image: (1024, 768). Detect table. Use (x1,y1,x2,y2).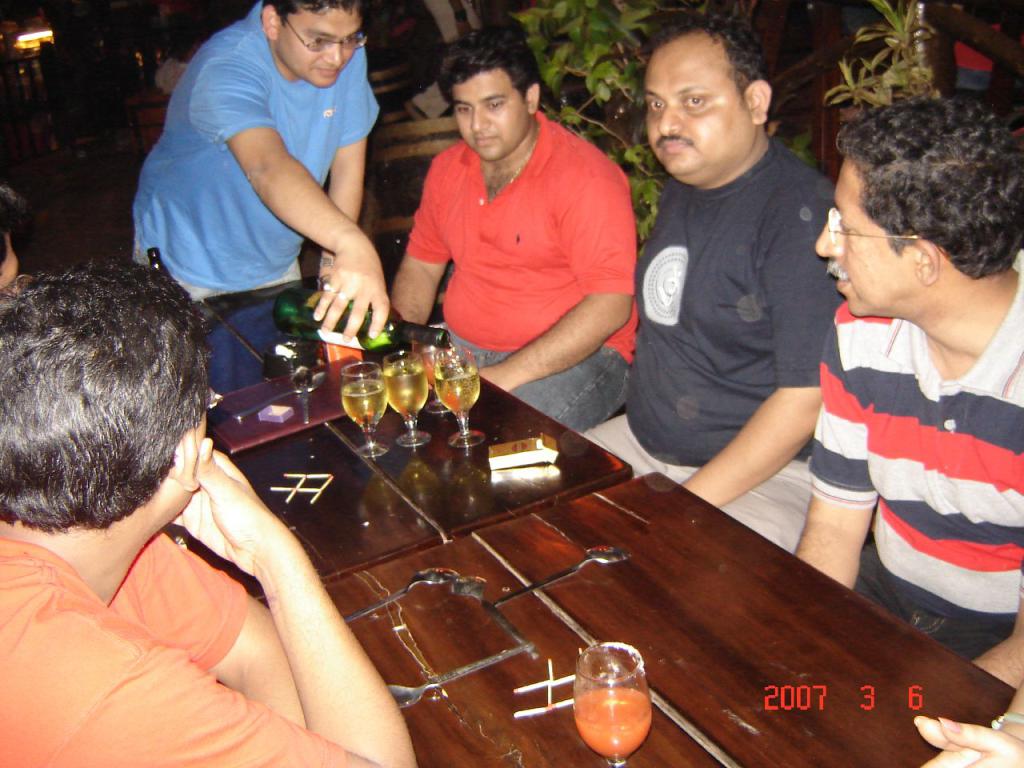
(322,468,1014,767).
